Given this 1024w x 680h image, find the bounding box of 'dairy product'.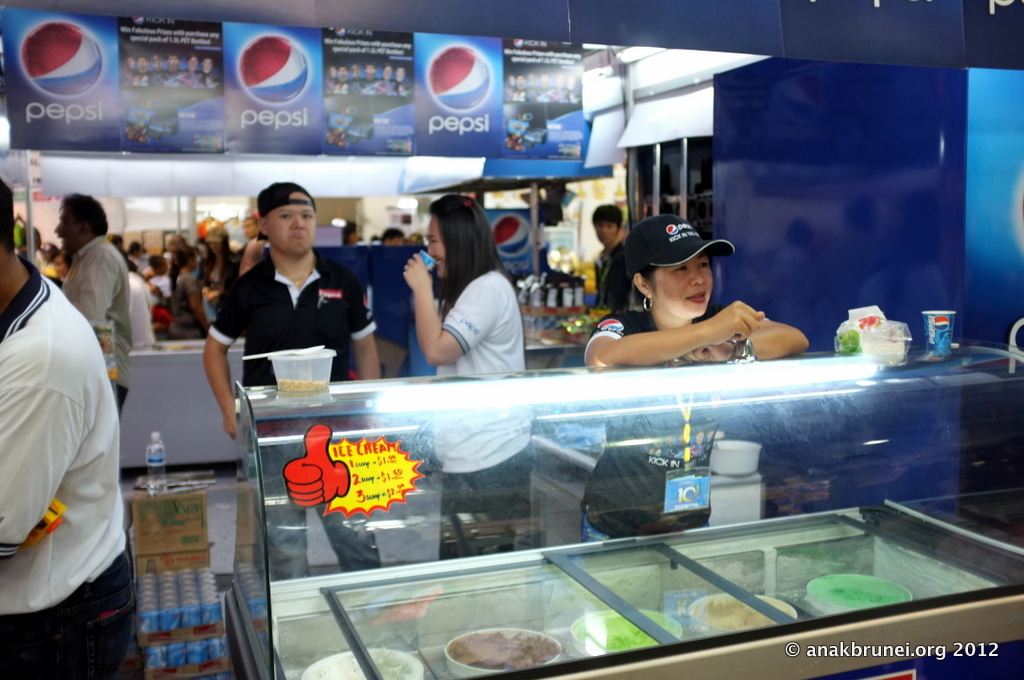
region(703, 599, 787, 633).
